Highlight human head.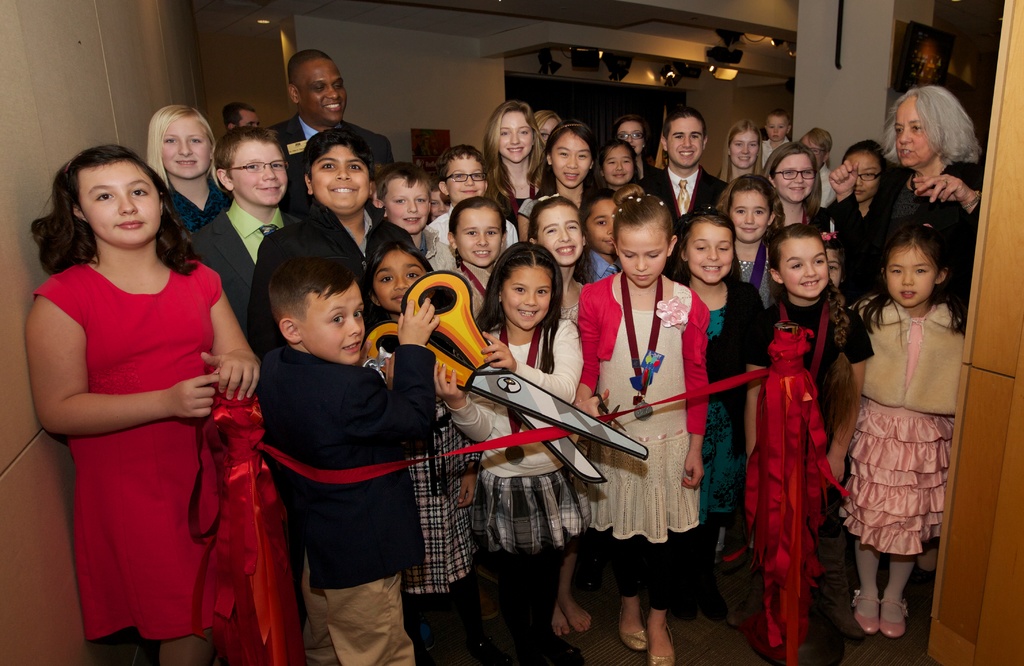
Highlighted region: 609/186/679/288.
